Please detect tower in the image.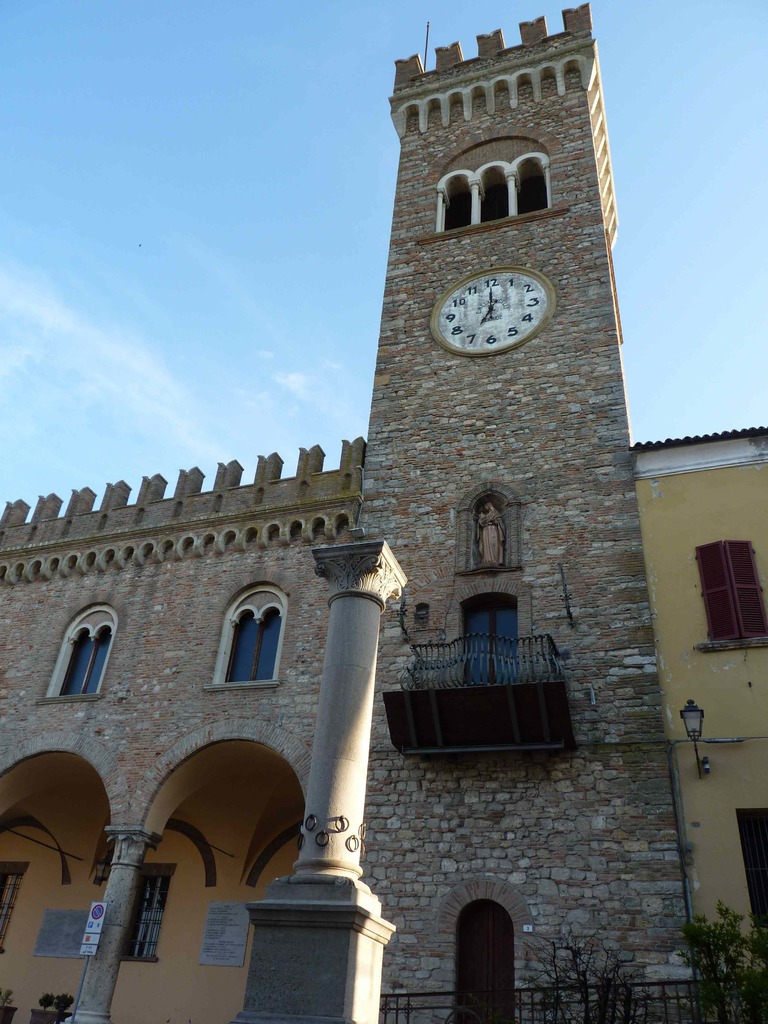
box=[352, 0, 695, 1023].
